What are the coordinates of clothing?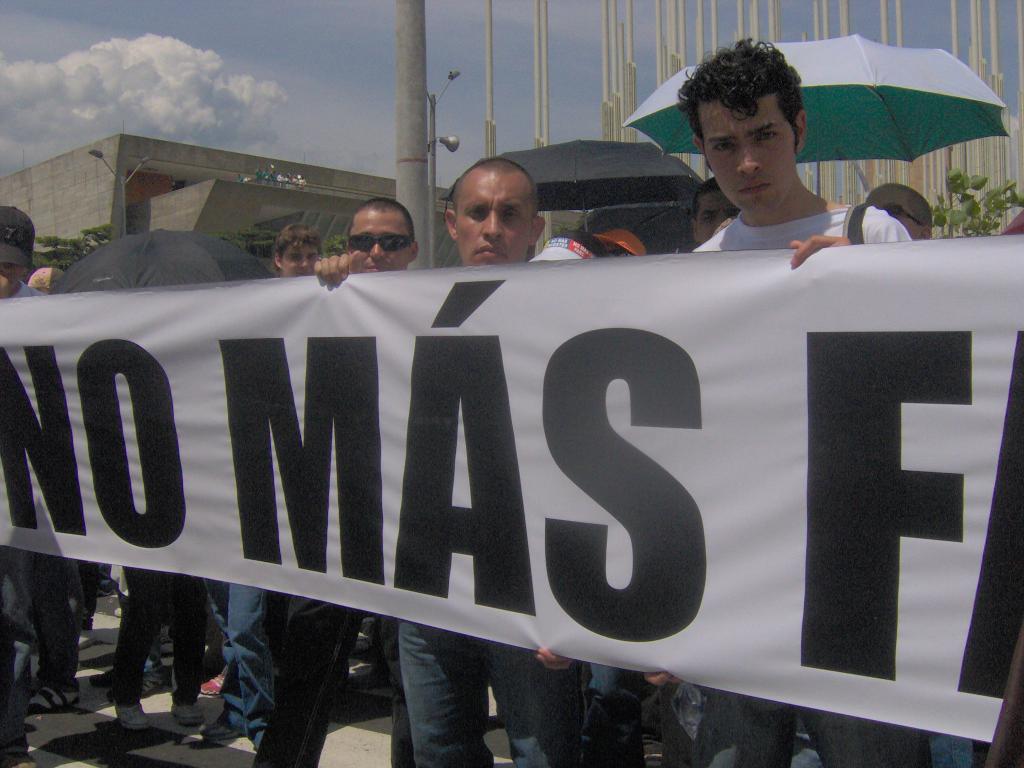
527 241 603 273.
